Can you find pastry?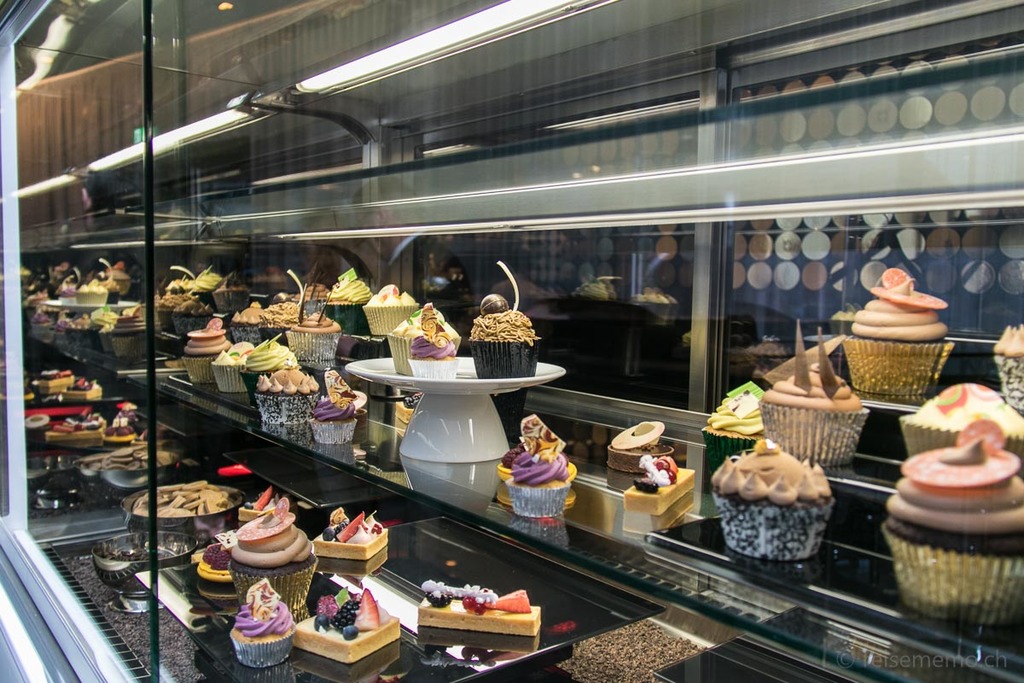
Yes, bounding box: select_region(417, 585, 539, 631).
